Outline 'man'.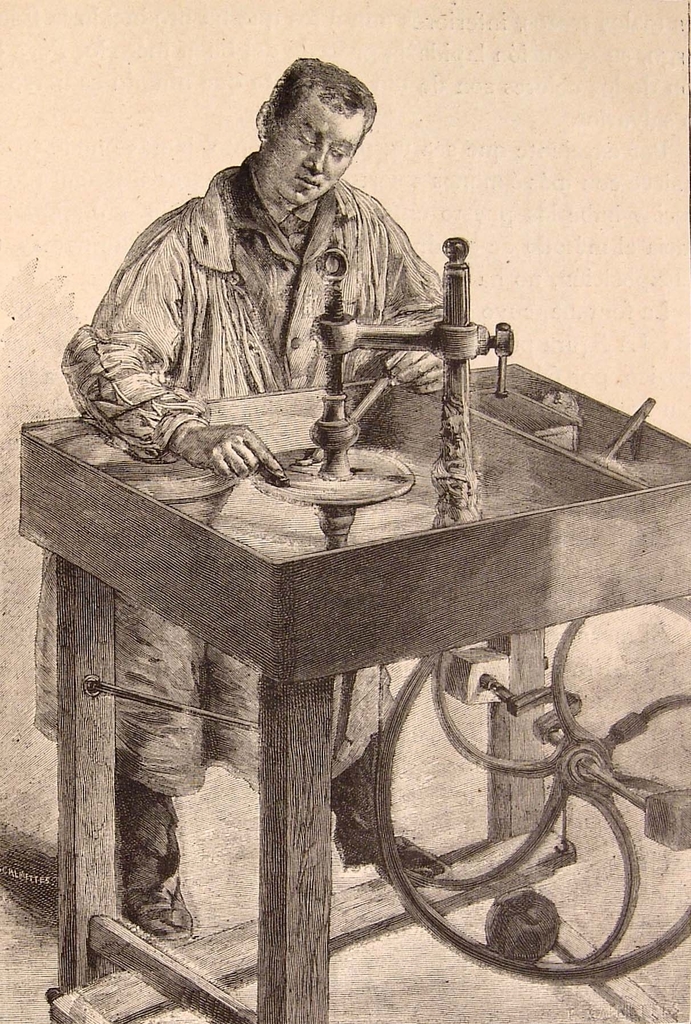
Outline: (left=30, top=57, right=451, bottom=941).
